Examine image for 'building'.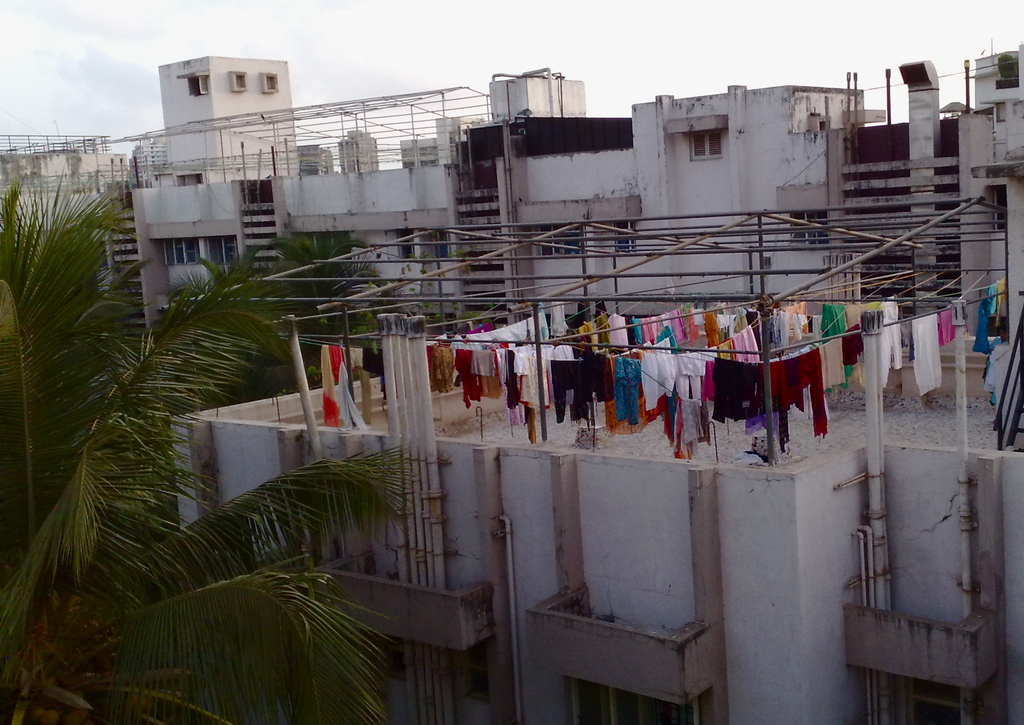
Examination result: x1=166 y1=186 x2=1023 y2=724.
